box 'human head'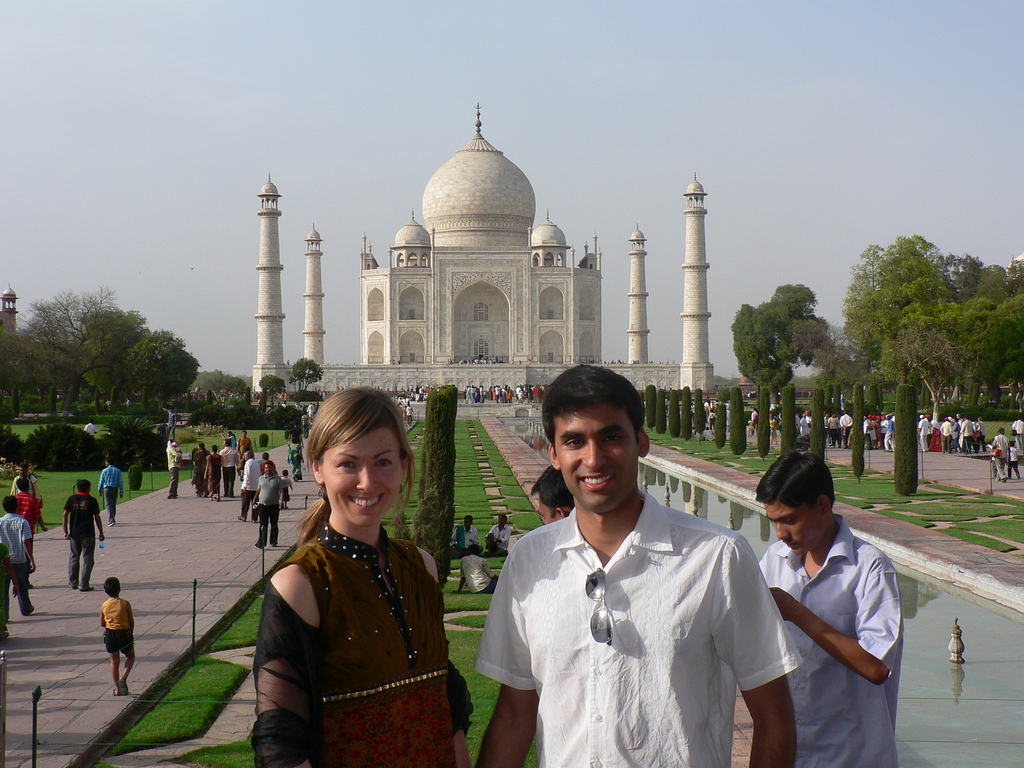
[x1=264, y1=461, x2=275, y2=477]
